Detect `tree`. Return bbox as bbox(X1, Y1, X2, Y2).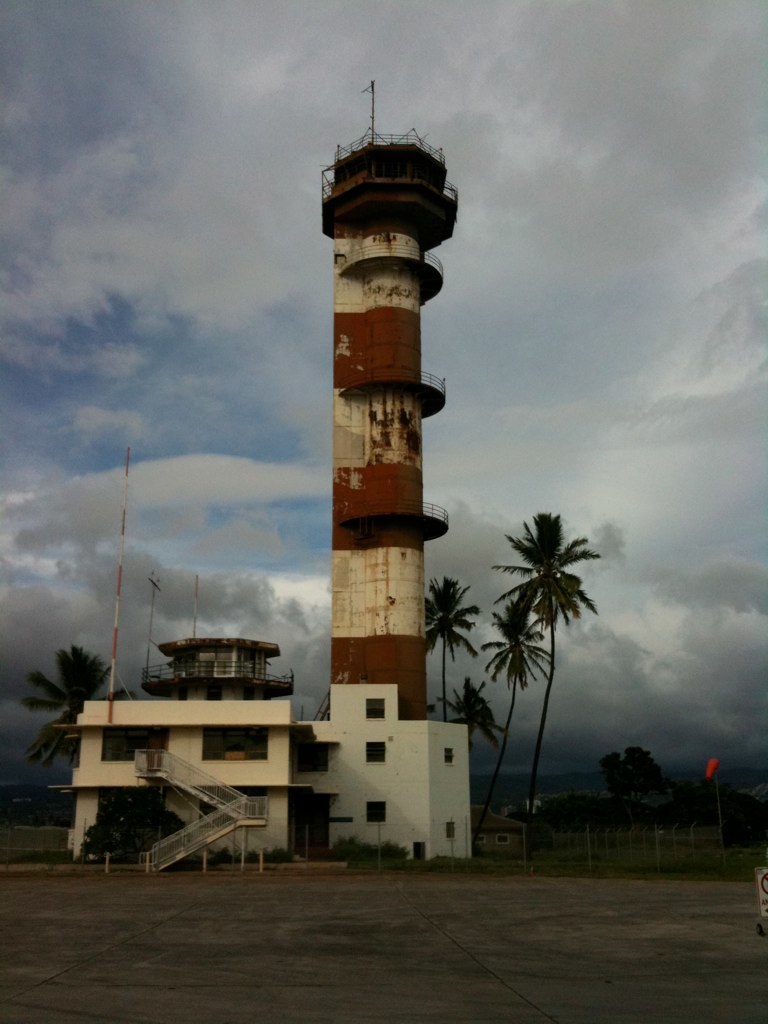
bbox(433, 674, 506, 752).
